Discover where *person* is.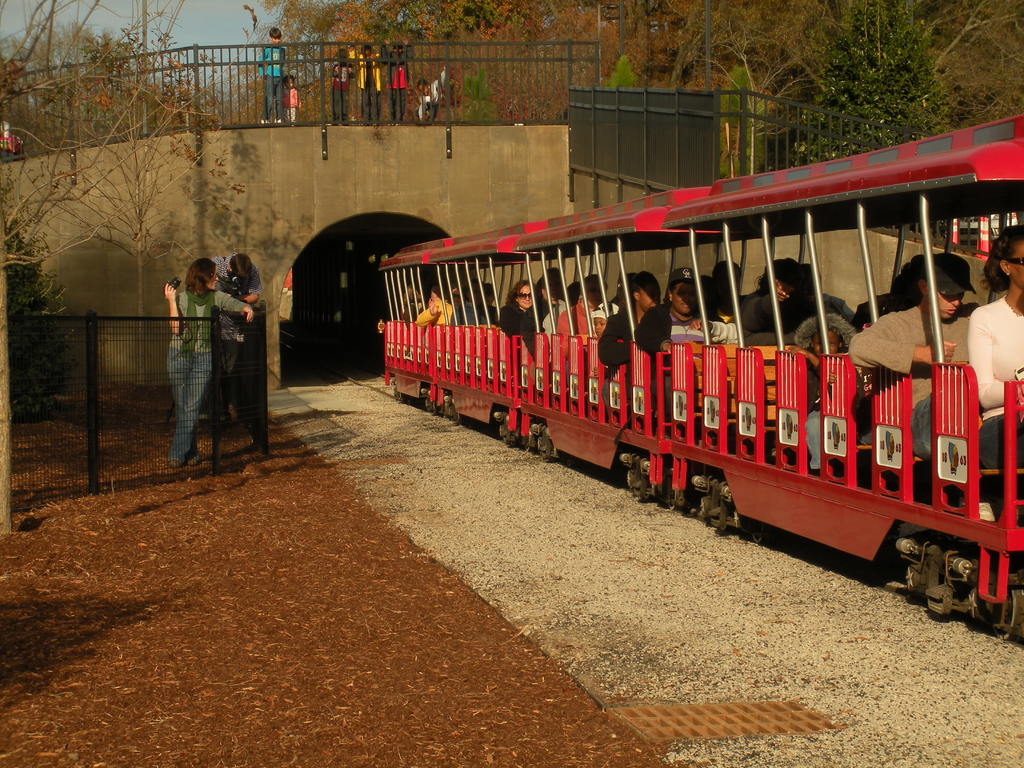
Discovered at box=[382, 29, 407, 129].
